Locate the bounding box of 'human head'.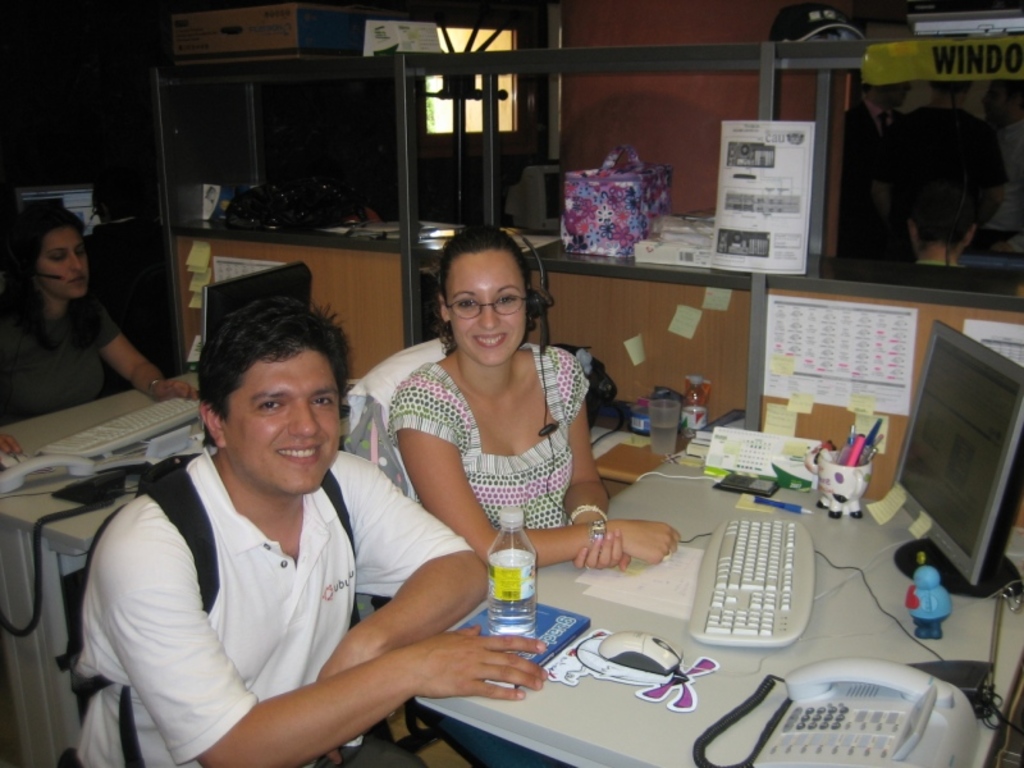
Bounding box: 8, 204, 88, 303.
